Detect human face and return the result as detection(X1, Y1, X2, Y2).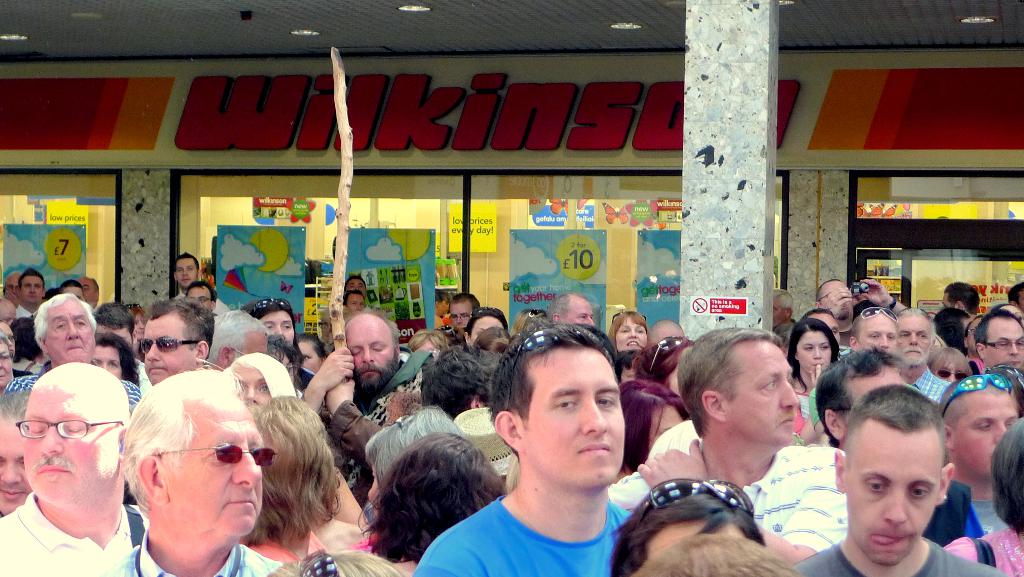
detection(260, 311, 295, 342).
